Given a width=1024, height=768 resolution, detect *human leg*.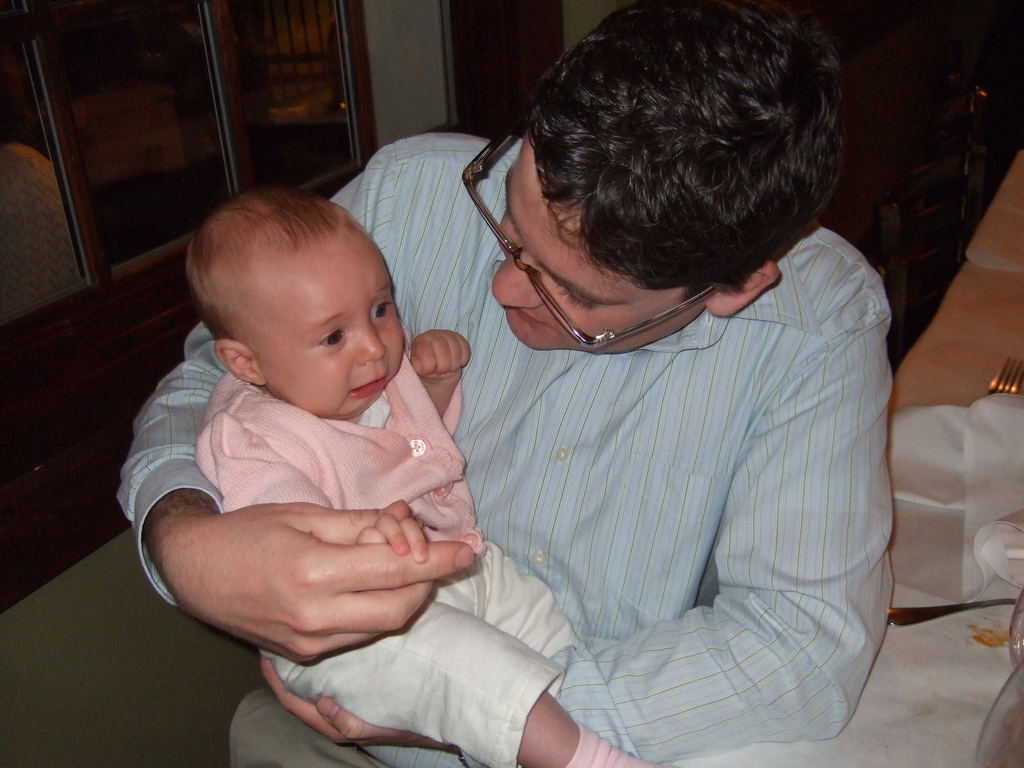
pyautogui.locateOnScreen(424, 537, 570, 661).
